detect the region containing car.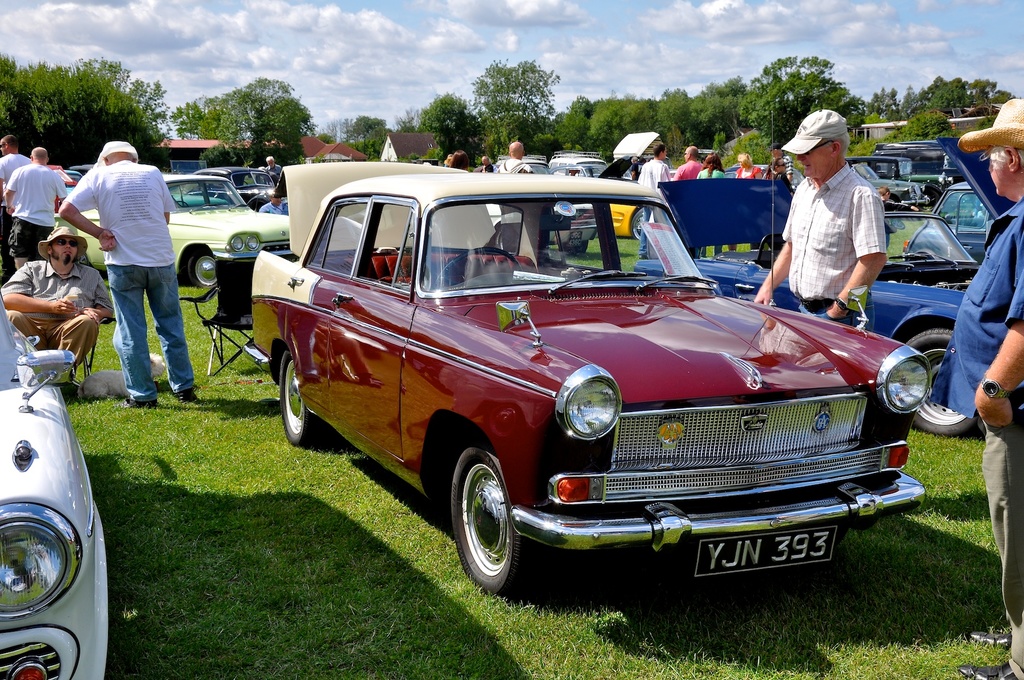
[left=548, top=145, right=605, bottom=235].
